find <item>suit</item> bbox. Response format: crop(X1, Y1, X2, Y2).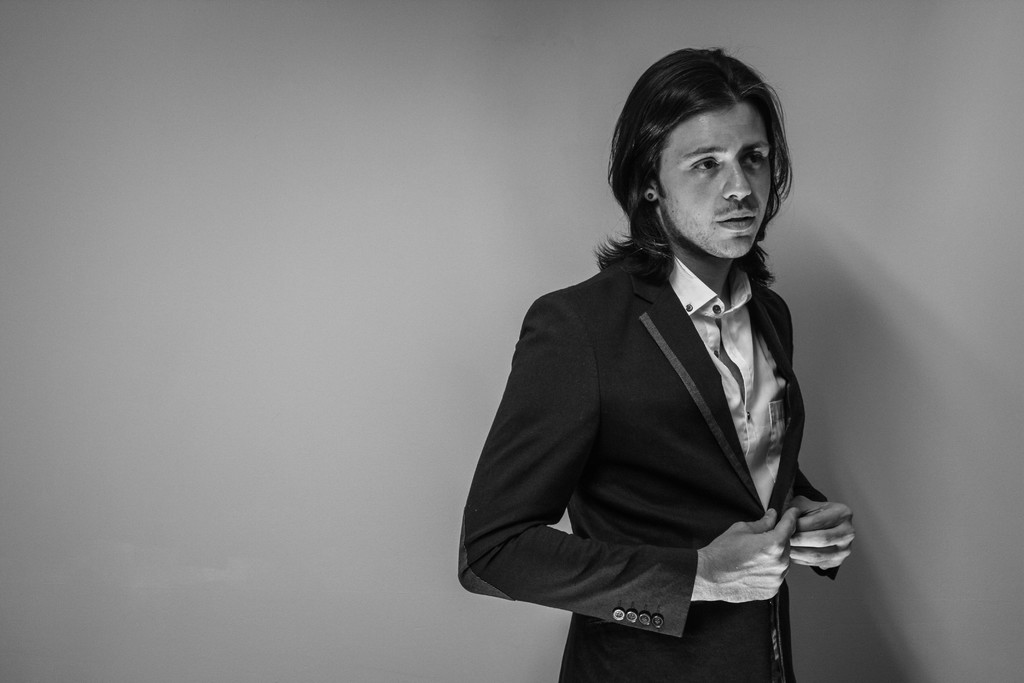
crop(465, 174, 862, 637).
